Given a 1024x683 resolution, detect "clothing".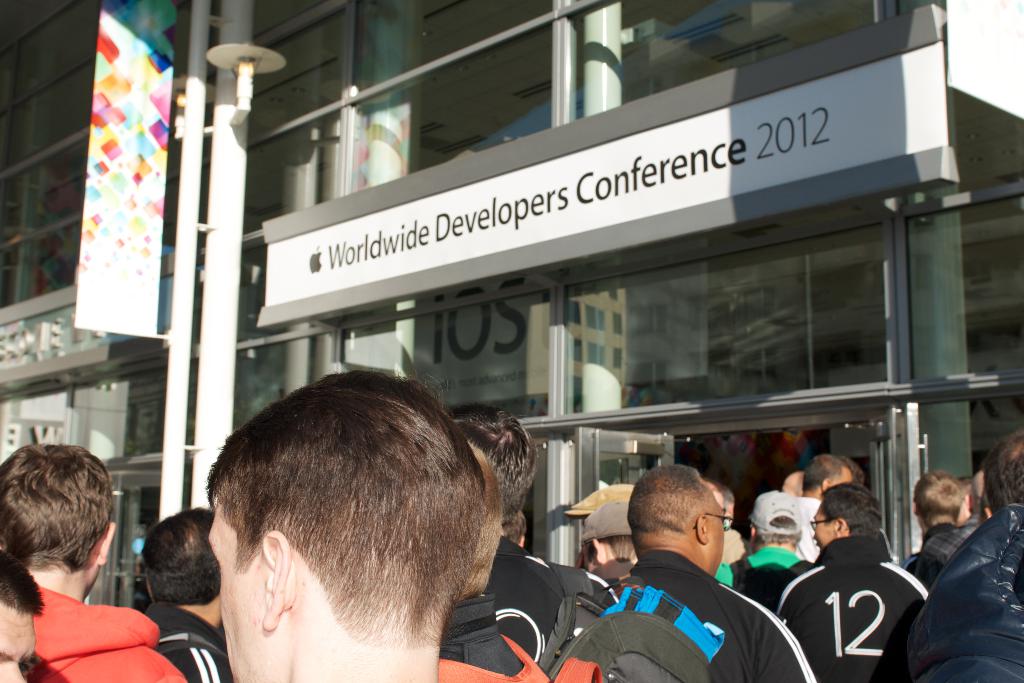
(132, 602, 235, 682).
